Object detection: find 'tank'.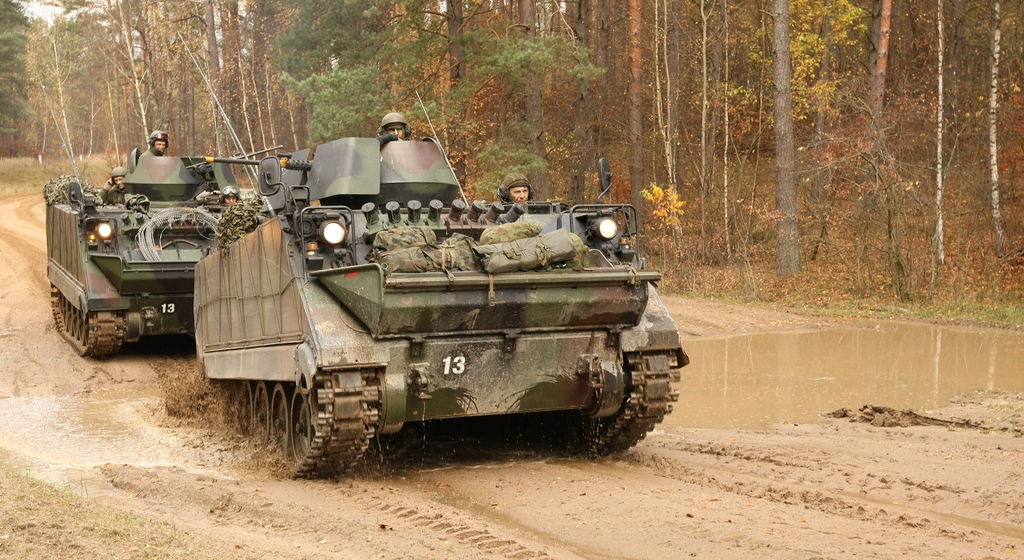
[40, 76, 277, 351].
